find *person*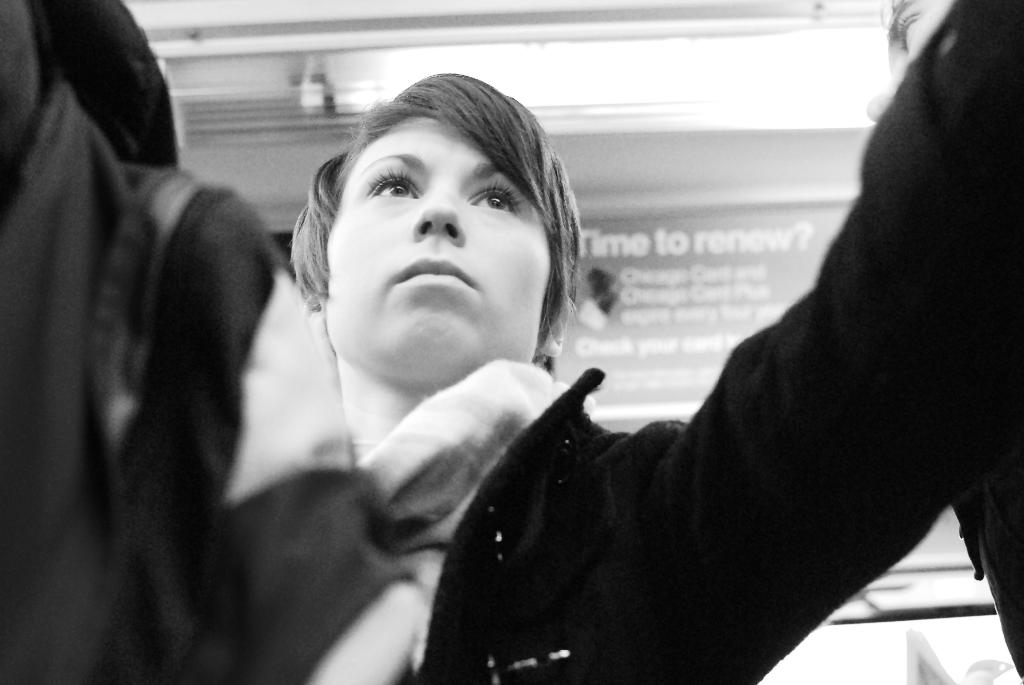
284 65 1021 684
